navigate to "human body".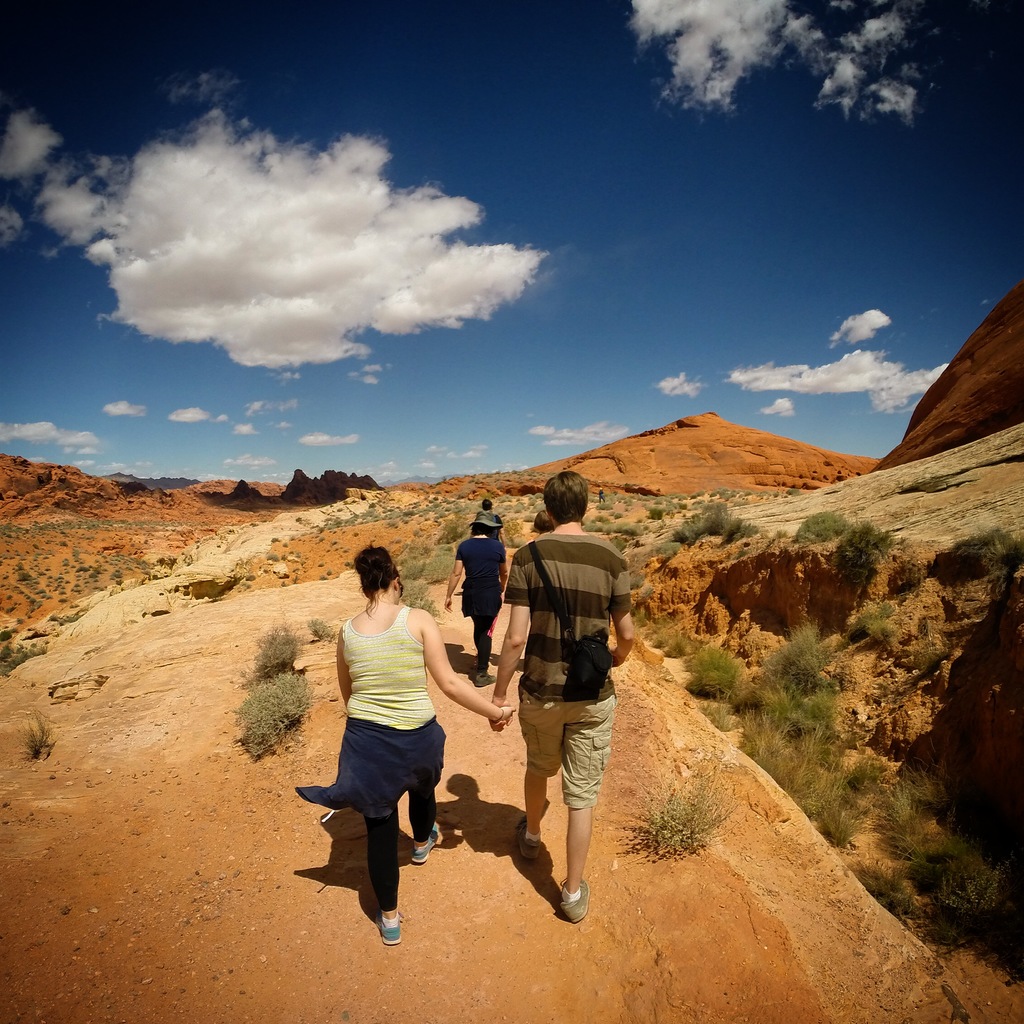
Navigation target: [left=486, top=468, right=634, bottom=923].
